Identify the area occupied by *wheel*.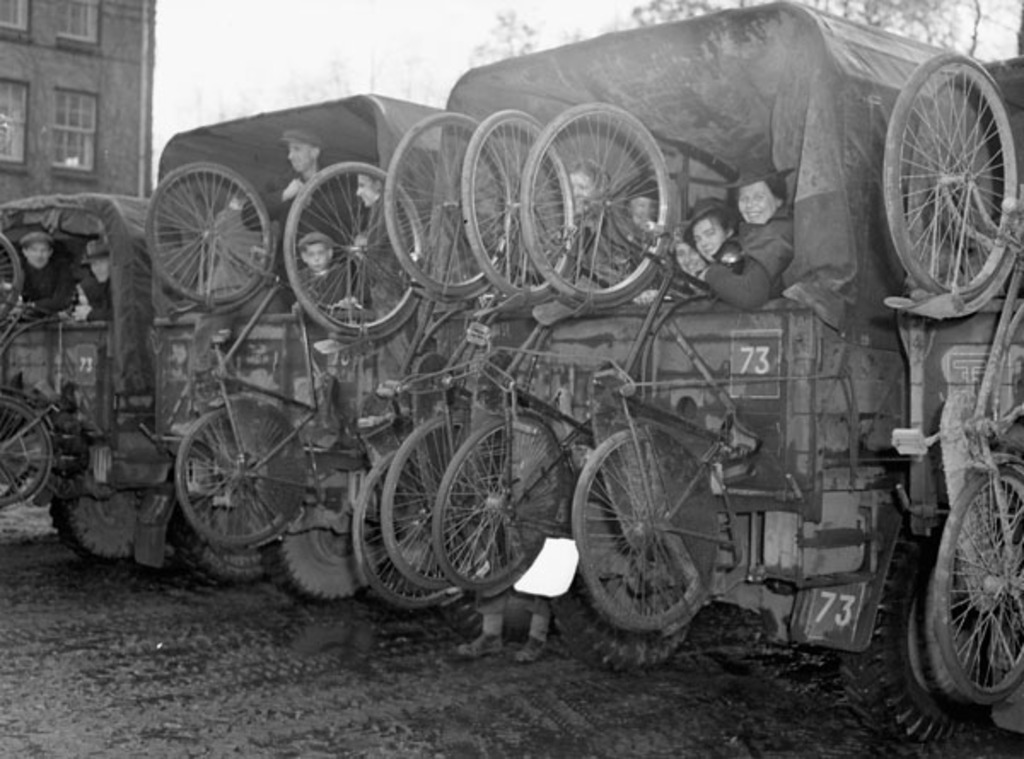
Area: bbox(433, 408, 573, 599).
